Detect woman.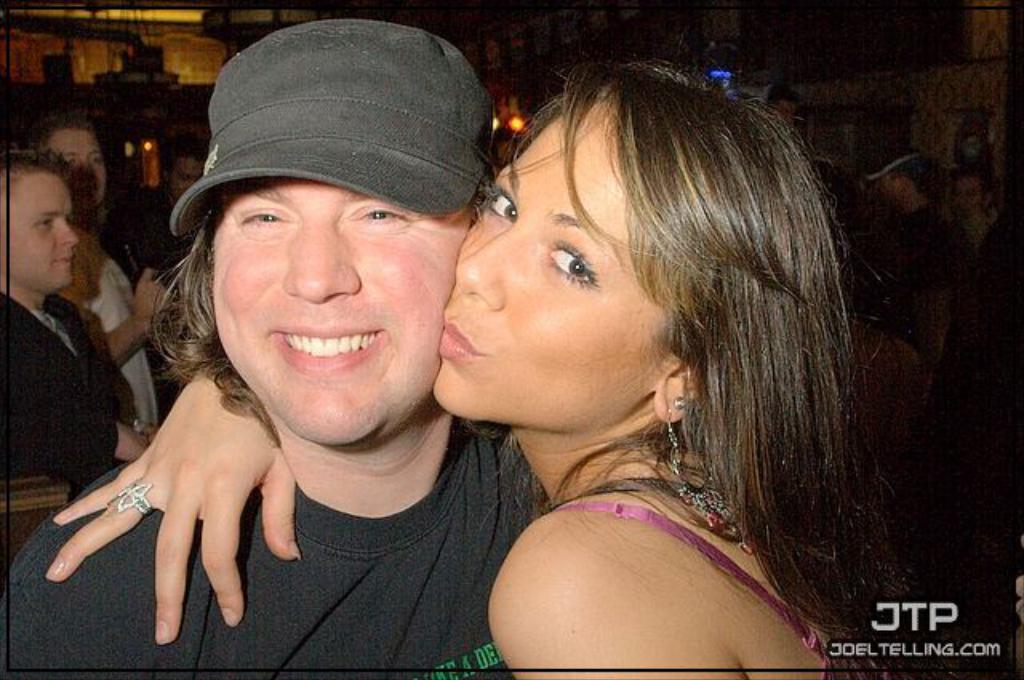
Detected at <bbox>54, 56, 928, 678</bbox>.
